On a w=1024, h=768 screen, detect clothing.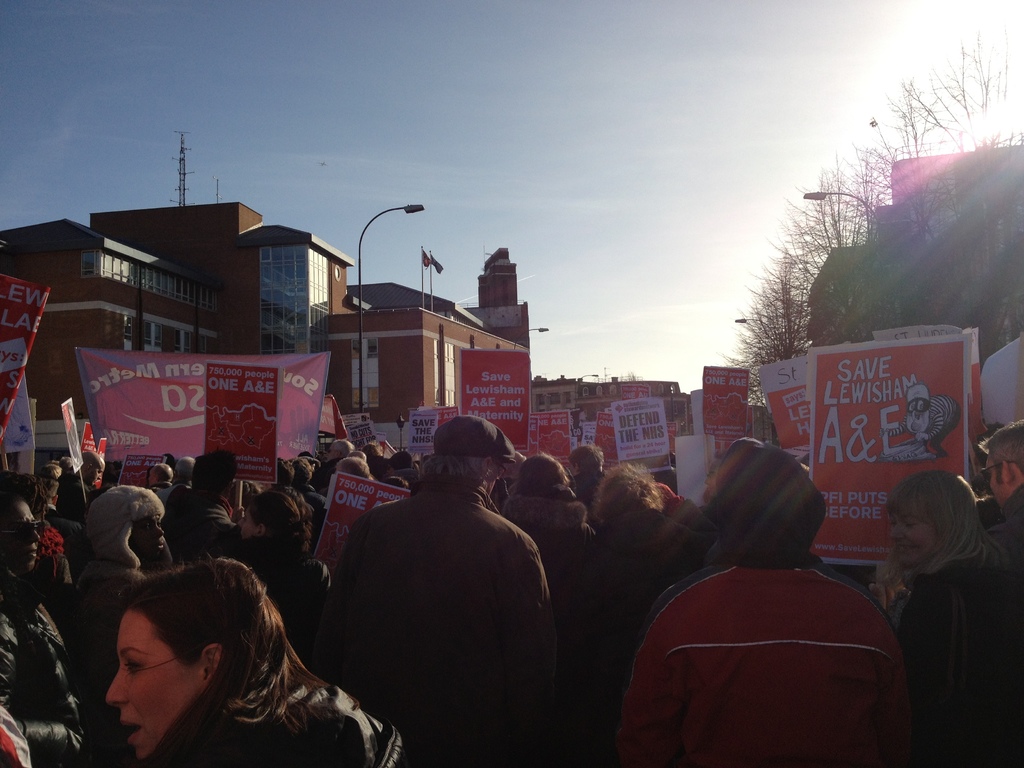
Rect(298, 479, 324, 516).
